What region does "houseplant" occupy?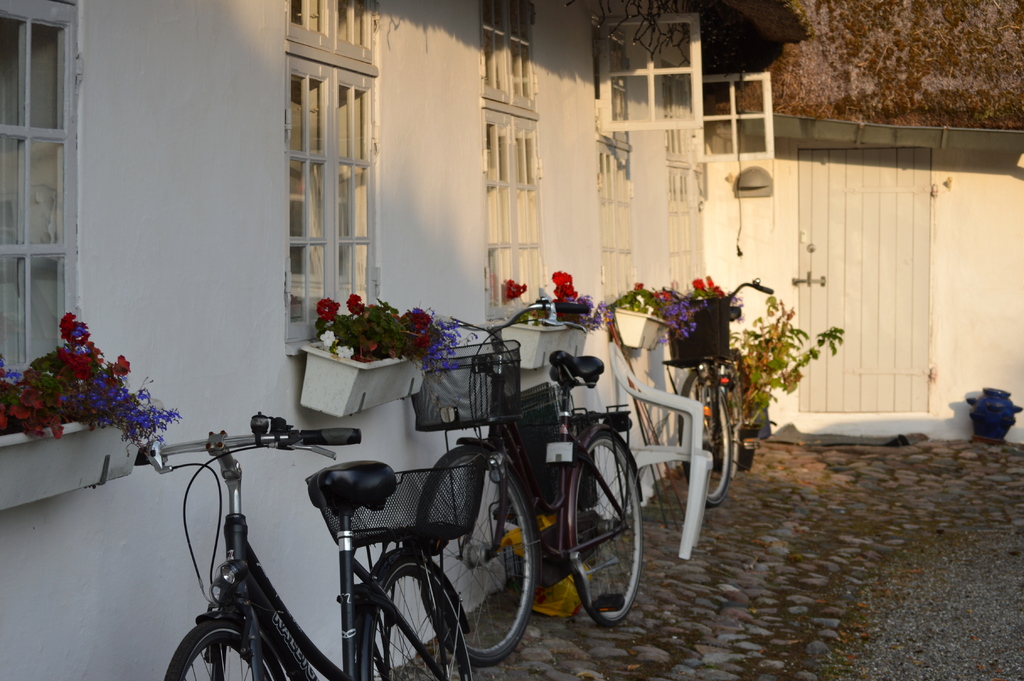
(614, 277, 684, 359).
